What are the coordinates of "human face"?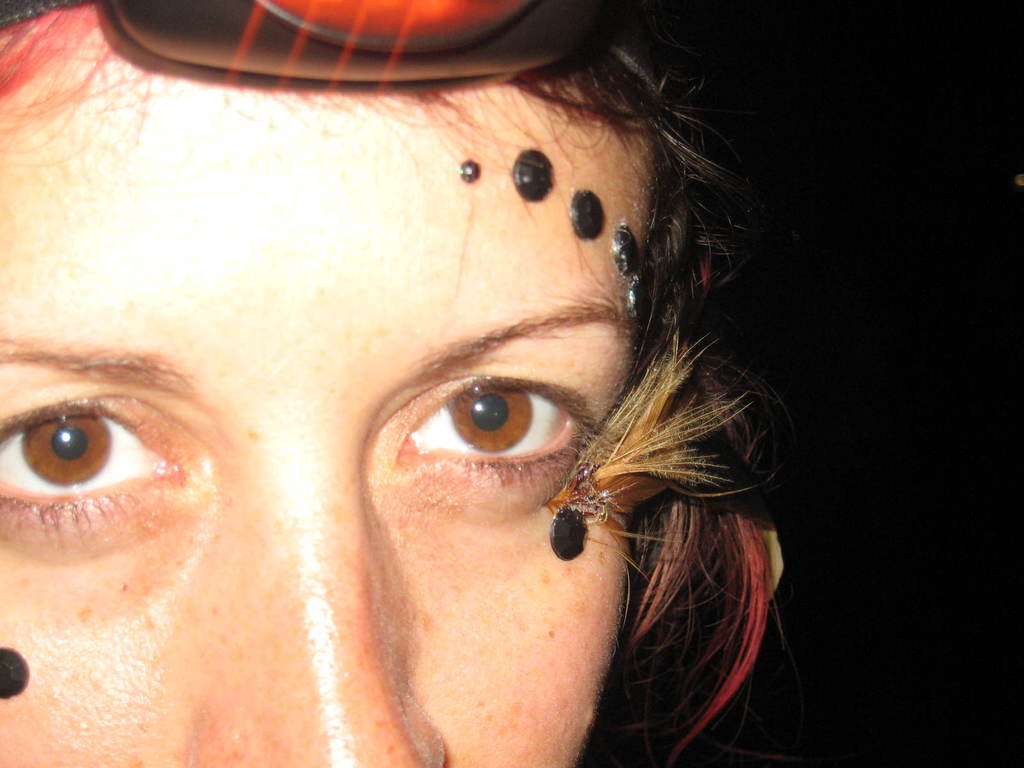
BBox(4, 33, 648, 767).
